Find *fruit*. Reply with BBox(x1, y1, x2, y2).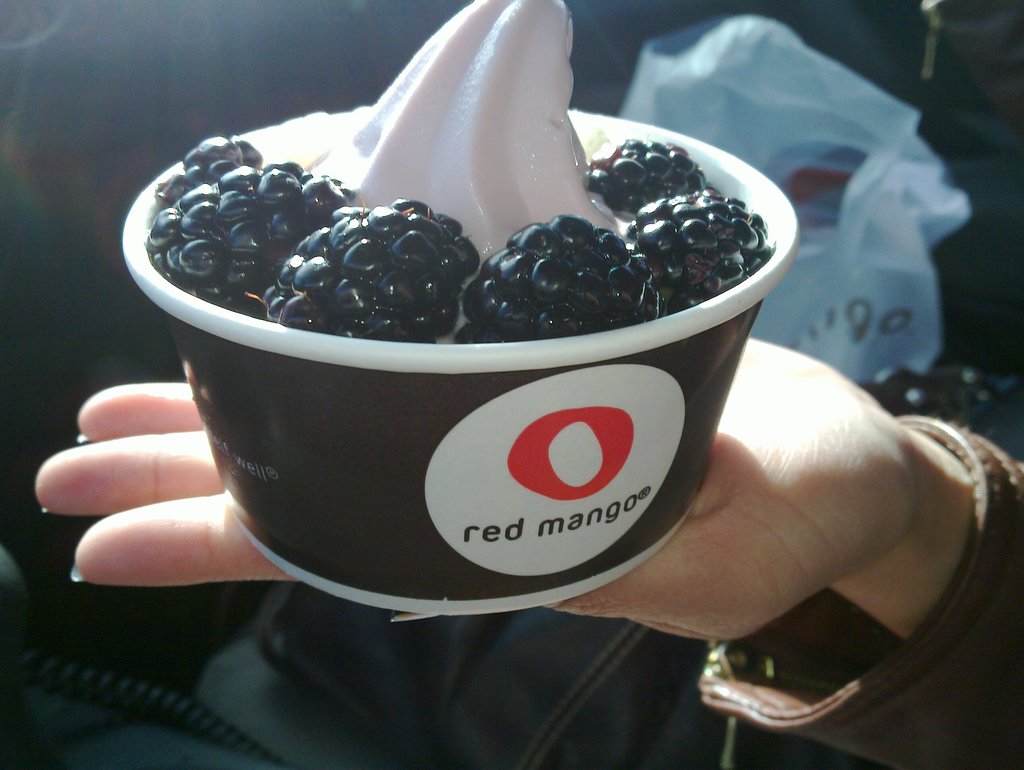
BBox(156, 133, 264, 204).
